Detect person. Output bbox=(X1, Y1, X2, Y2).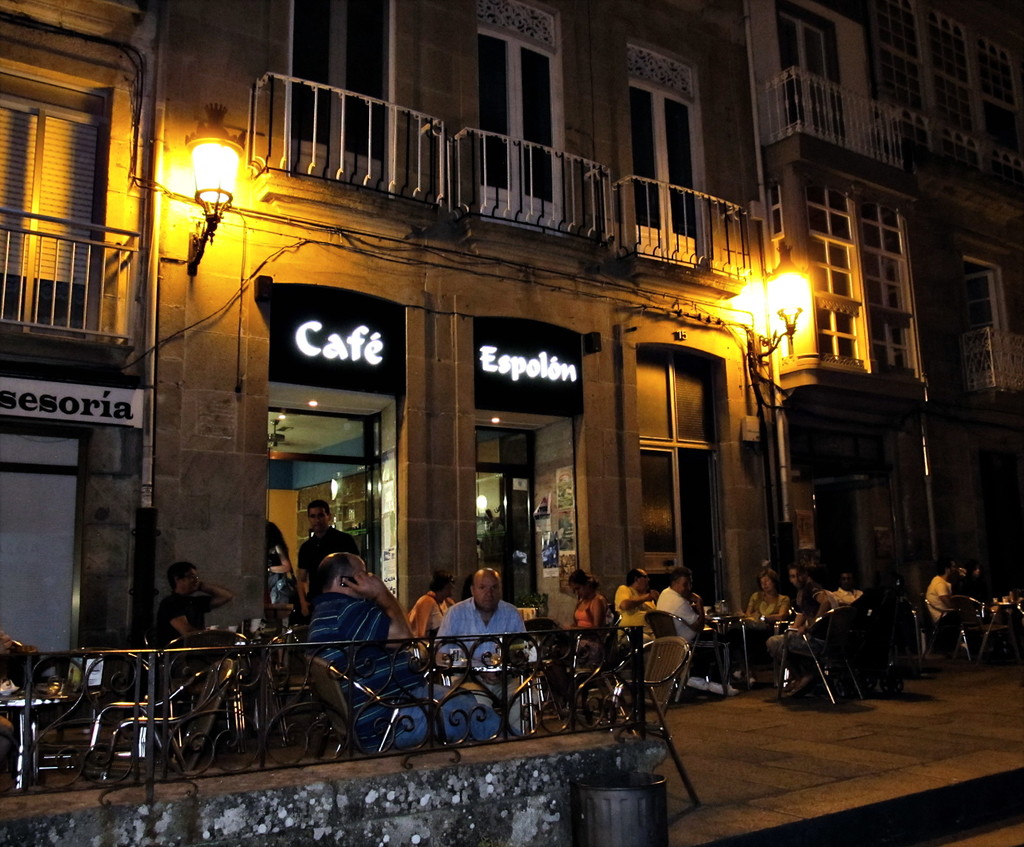
bbox=(655, 567, 740, 697).
